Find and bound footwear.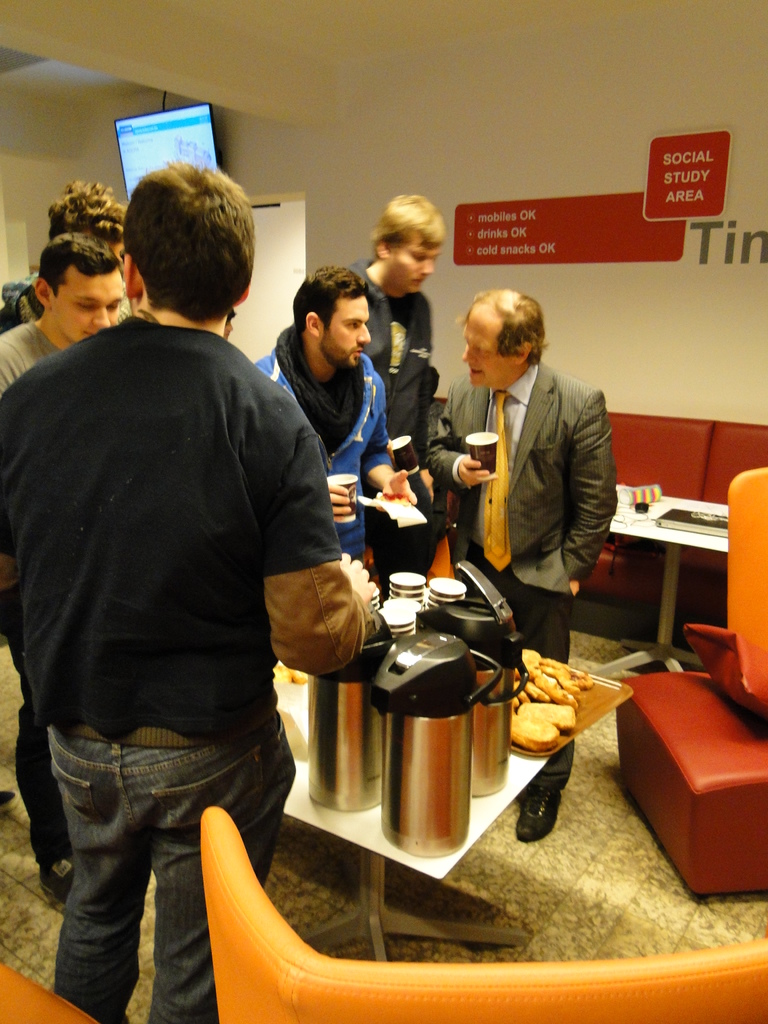
Bound: <bbox>518, 756, 593, 866</bbox>.
